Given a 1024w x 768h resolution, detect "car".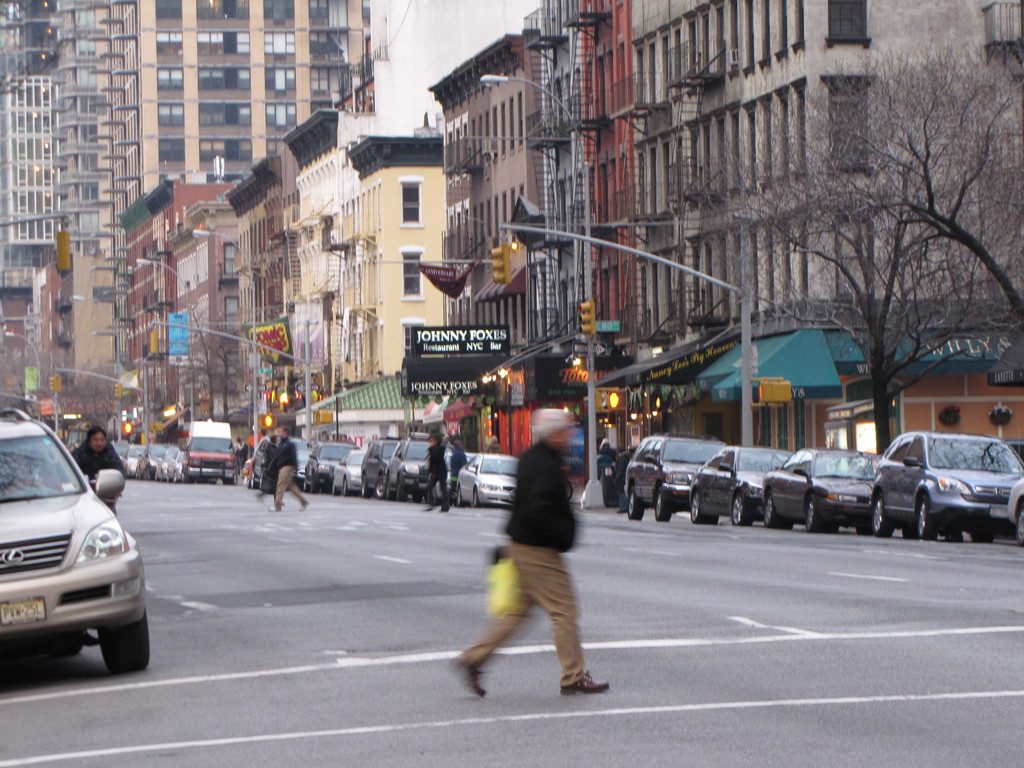
[363,438,401,497].
